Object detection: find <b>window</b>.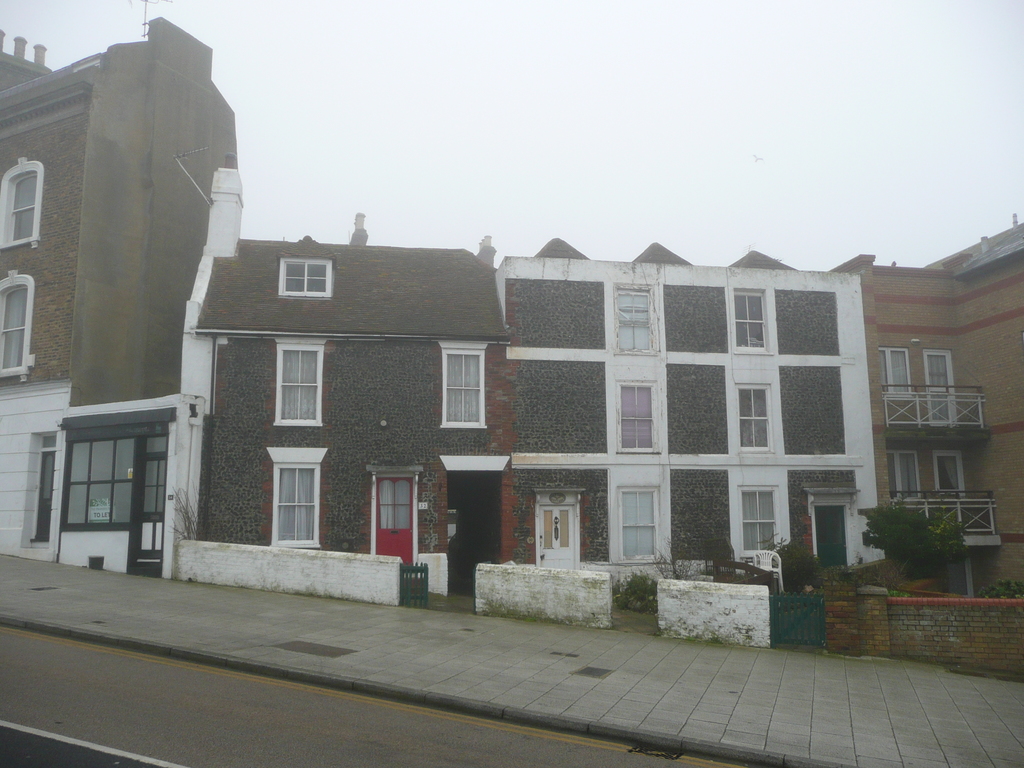
x1=271, y1=447, x2=318, y2=547.
